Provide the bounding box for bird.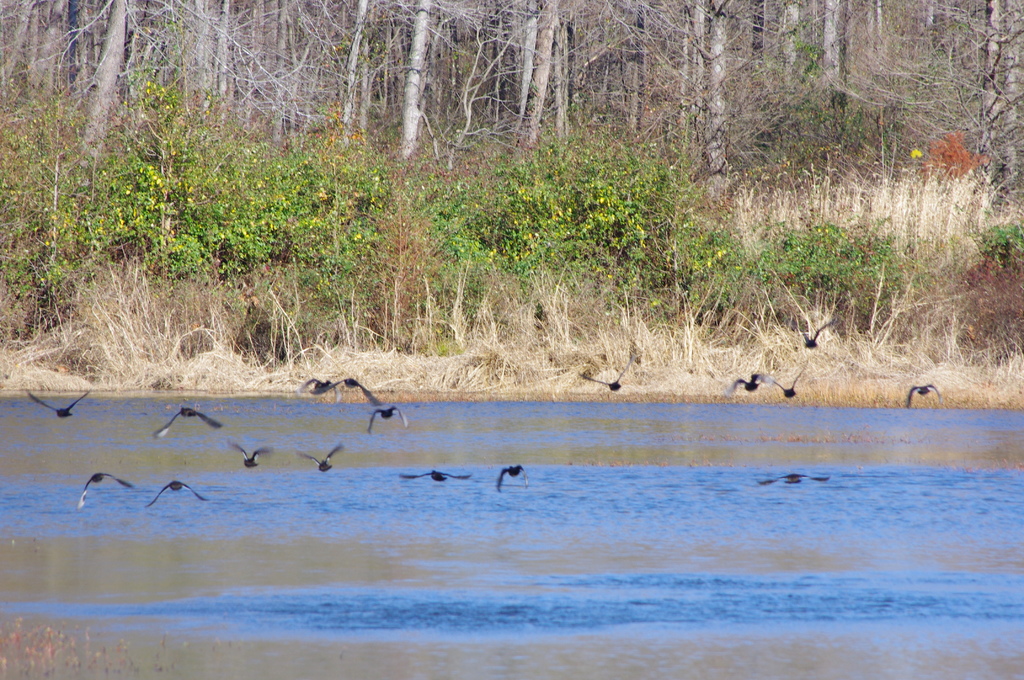
371 402 405 433.
